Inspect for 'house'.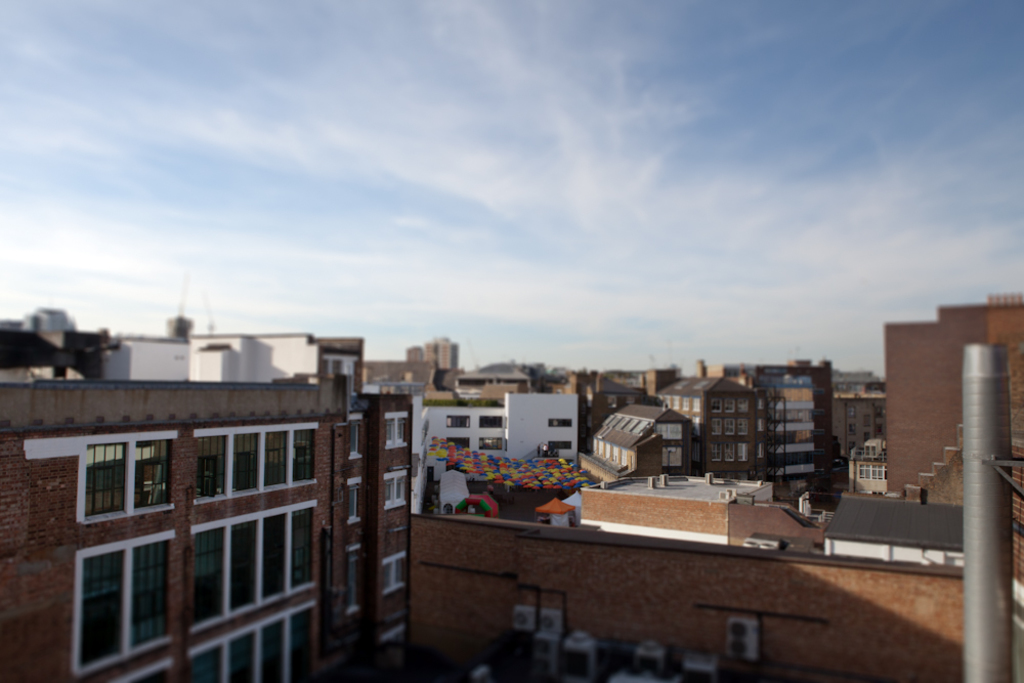
Inspection: 0:300:1021:682.
